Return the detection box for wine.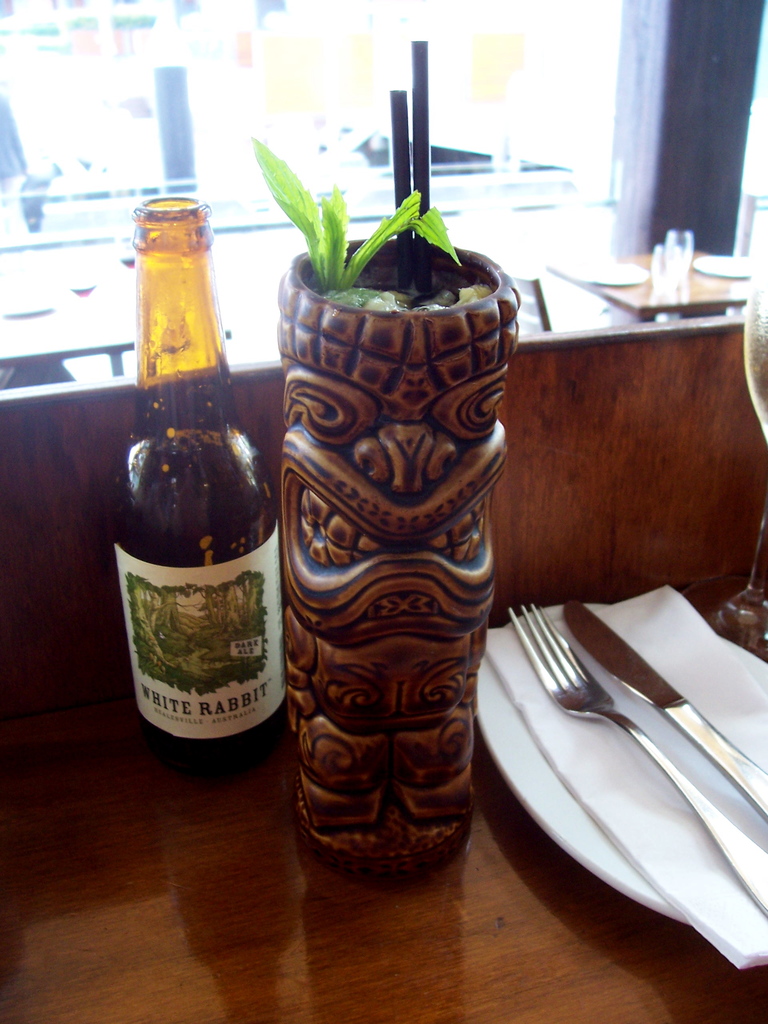
Rect(122, 317, 282, 767).
